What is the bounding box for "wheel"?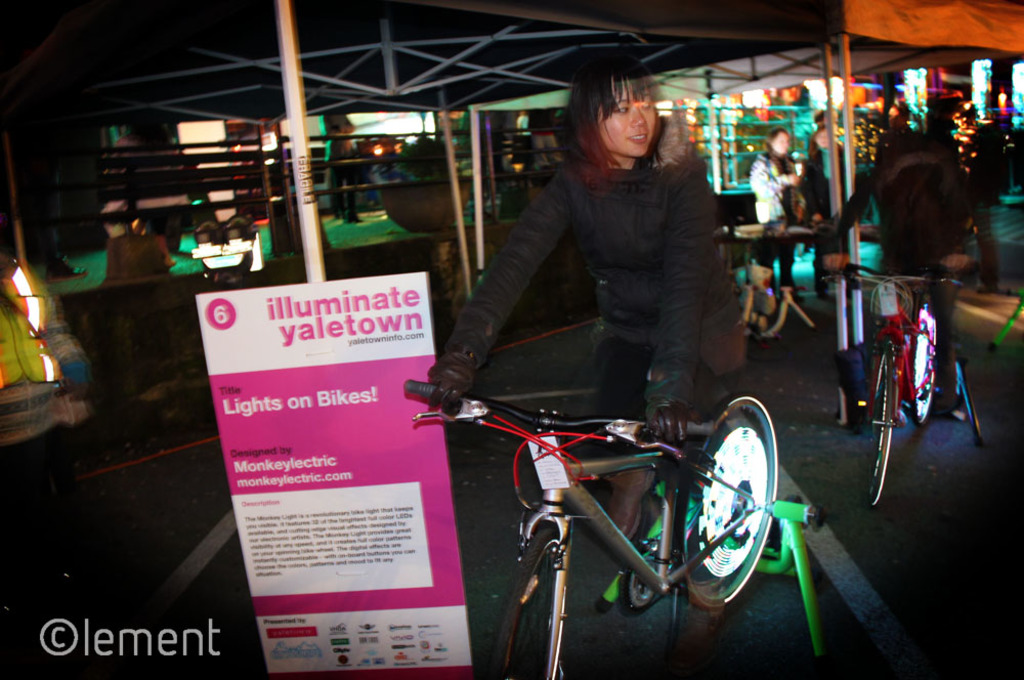
bbox=[910, 297, 941, 427].
